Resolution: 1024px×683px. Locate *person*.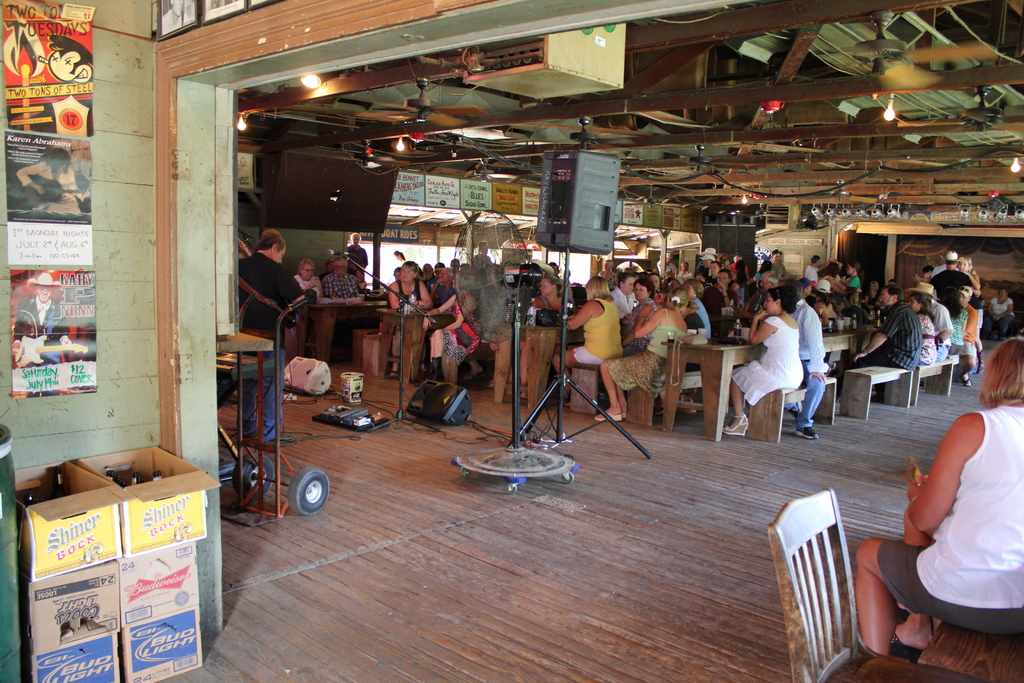
x1=701, y1=268, x2=738, y2=322.
